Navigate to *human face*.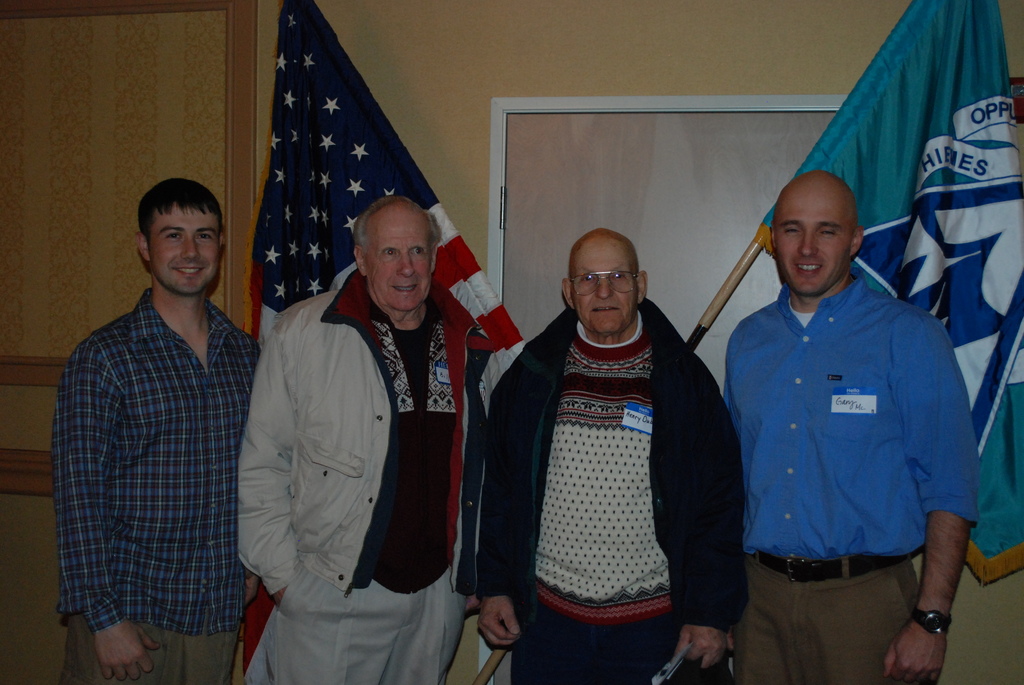
Navigation target: pyautogui.locateOnScreen(569, 246, 634, 332).
